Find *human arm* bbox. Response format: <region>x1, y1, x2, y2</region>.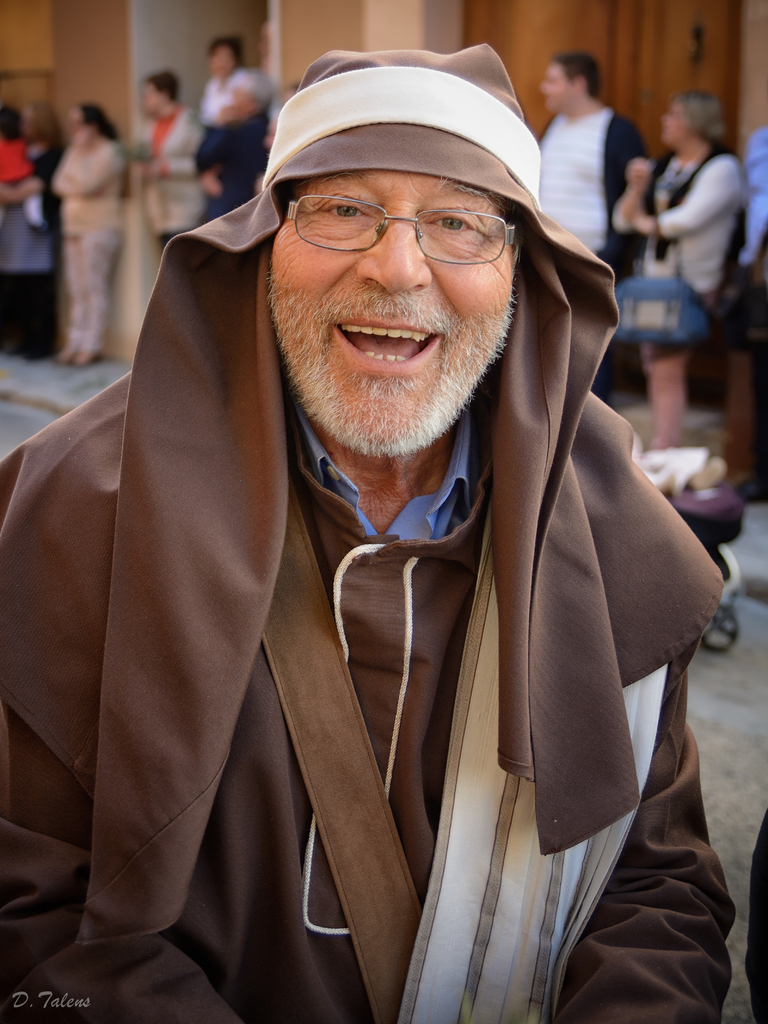
<region>611, 138, 655, 232</region>.
